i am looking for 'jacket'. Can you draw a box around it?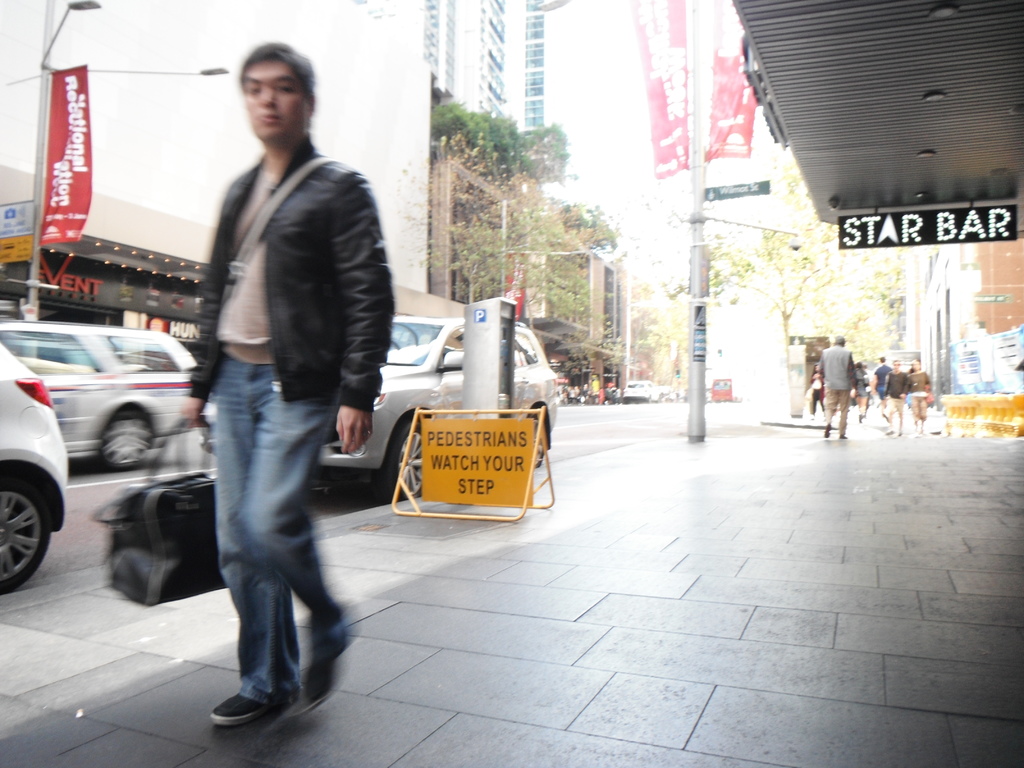
Sure, the bounding box is [183, 82, 380, 415].
